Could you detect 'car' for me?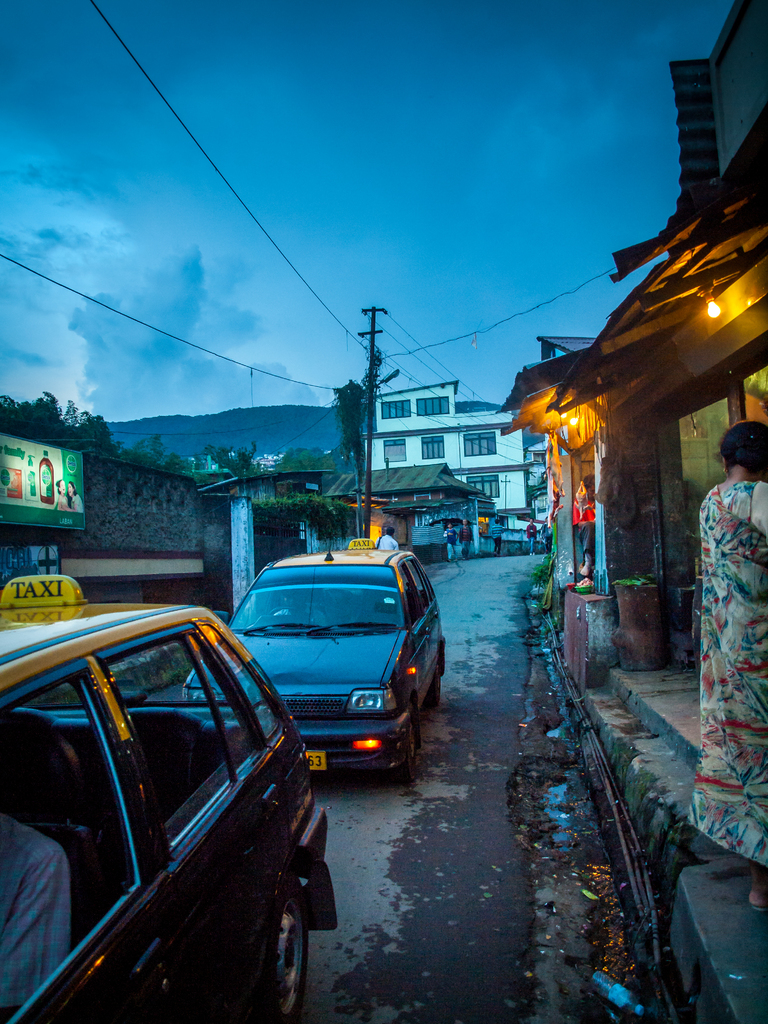
Detection result: box=[0, 575, 353, 1021].
